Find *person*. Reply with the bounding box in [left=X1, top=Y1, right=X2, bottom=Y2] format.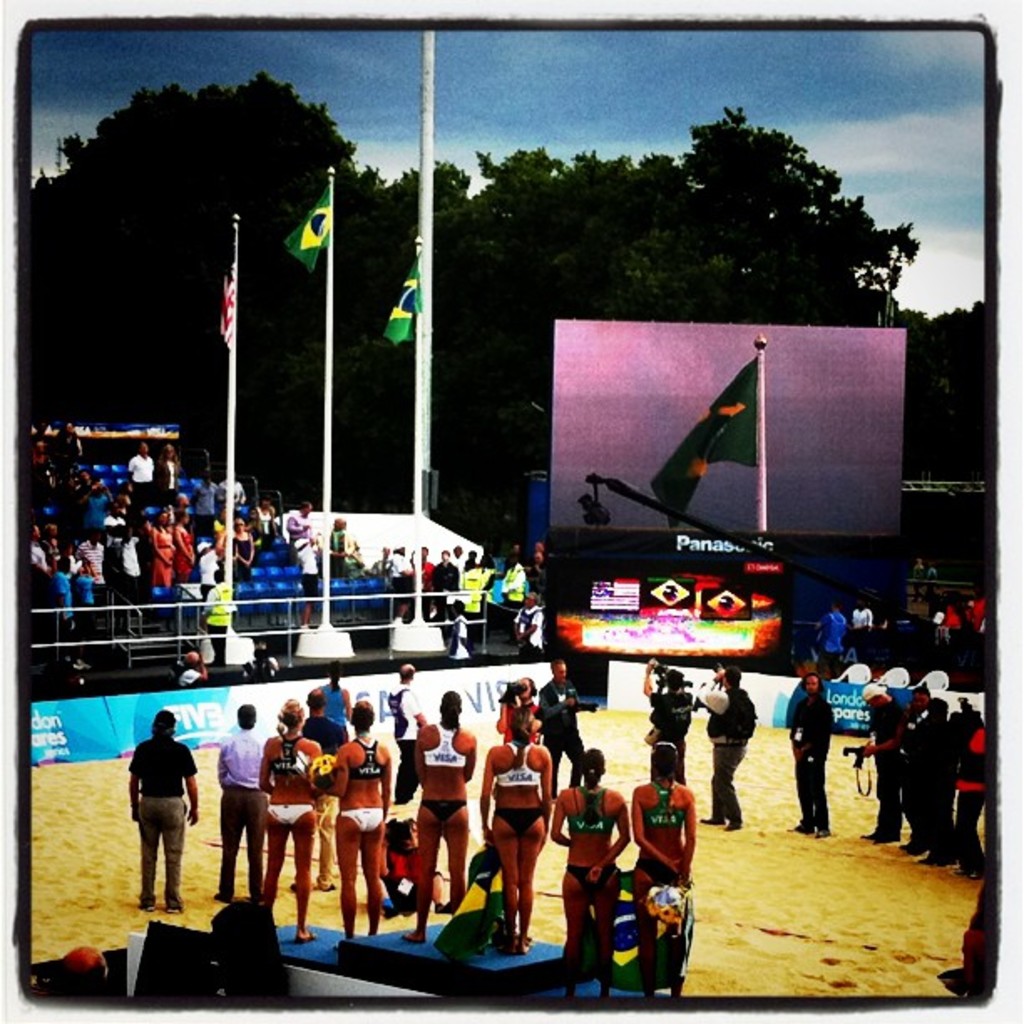
[left=622, top=728, right=691, bottom=997].
